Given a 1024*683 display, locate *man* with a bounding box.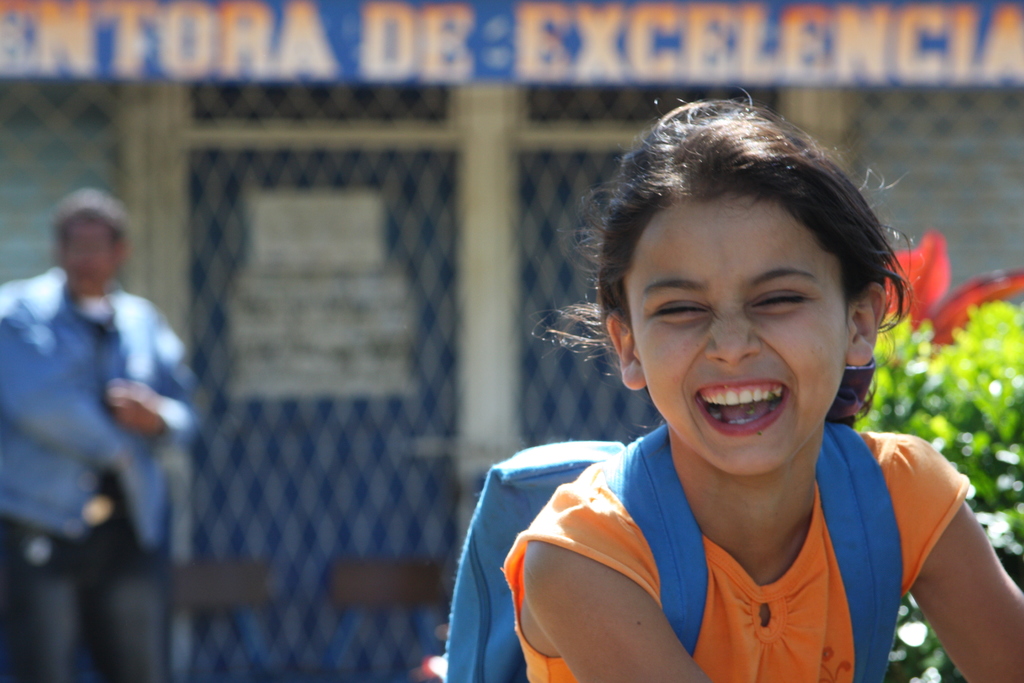
Located: box(22, 152, 201, 676).
